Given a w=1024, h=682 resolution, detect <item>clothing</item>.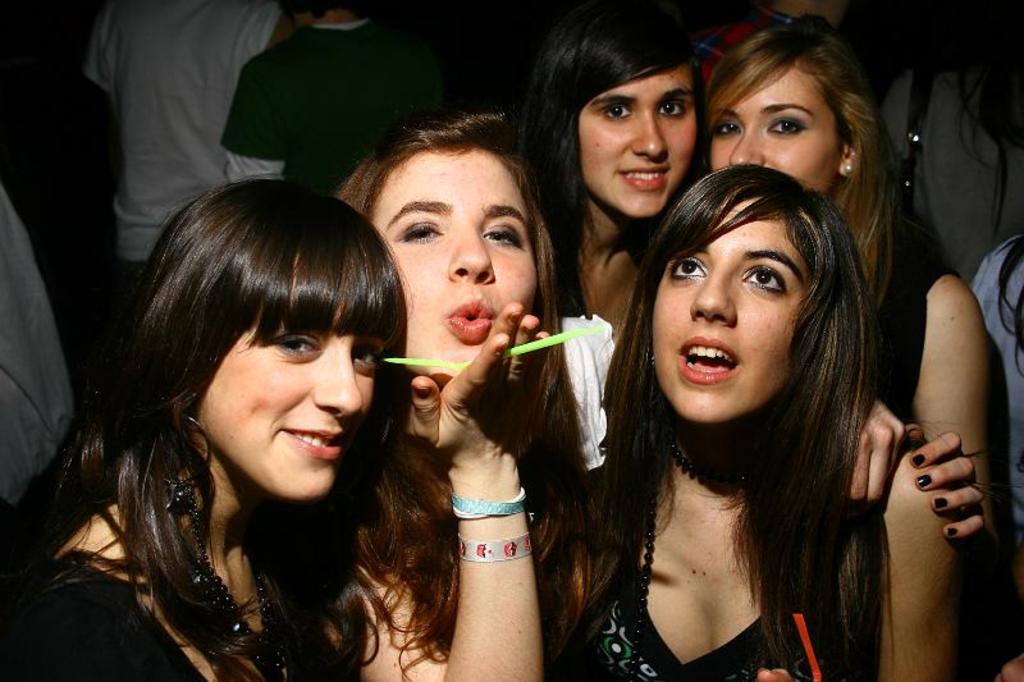
[x1=0, y1=523, x2=392, y2=681].
